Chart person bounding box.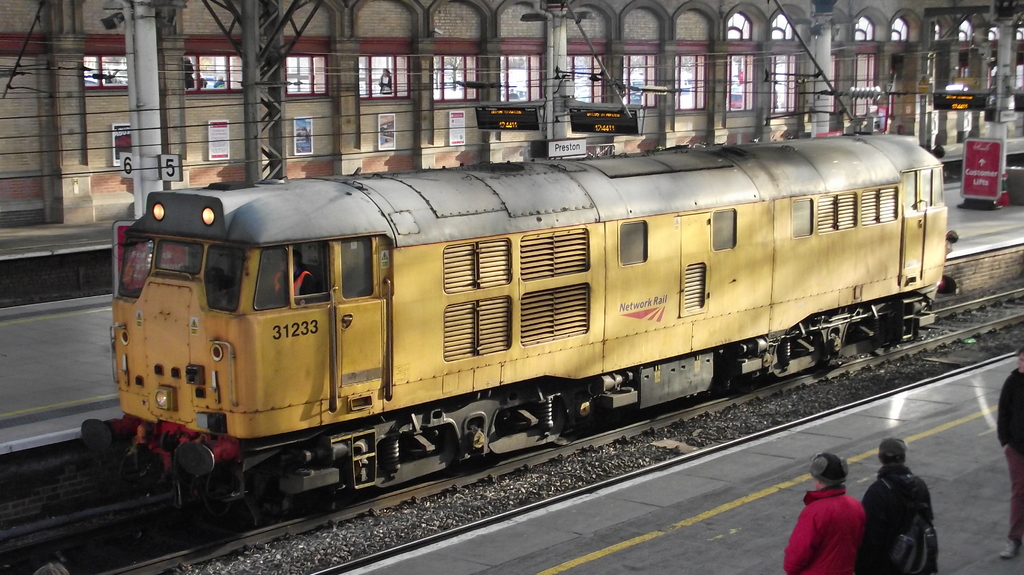
Charted: 858,434,938,574.
